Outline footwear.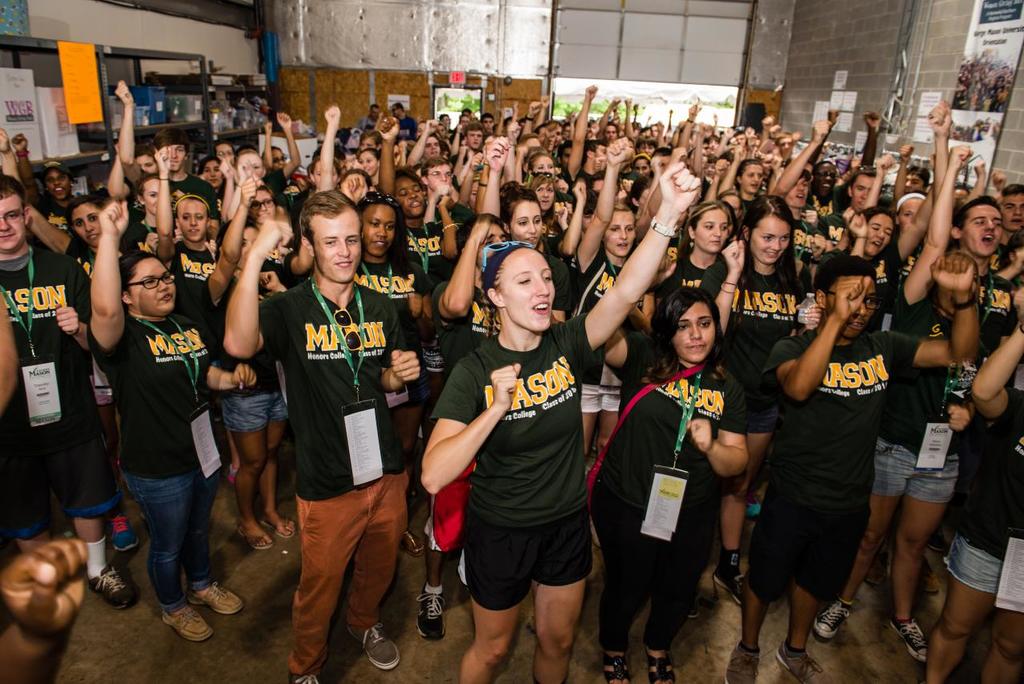
Outline: region(743, 500, 765, 521).
